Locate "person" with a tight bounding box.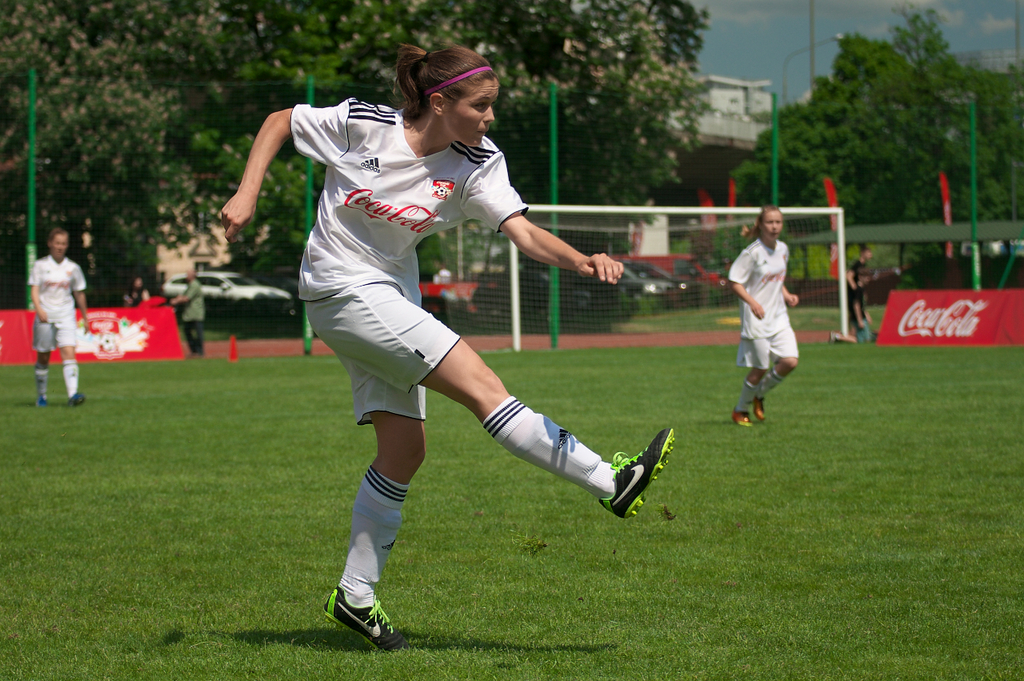
731, 217, 806, 473.
